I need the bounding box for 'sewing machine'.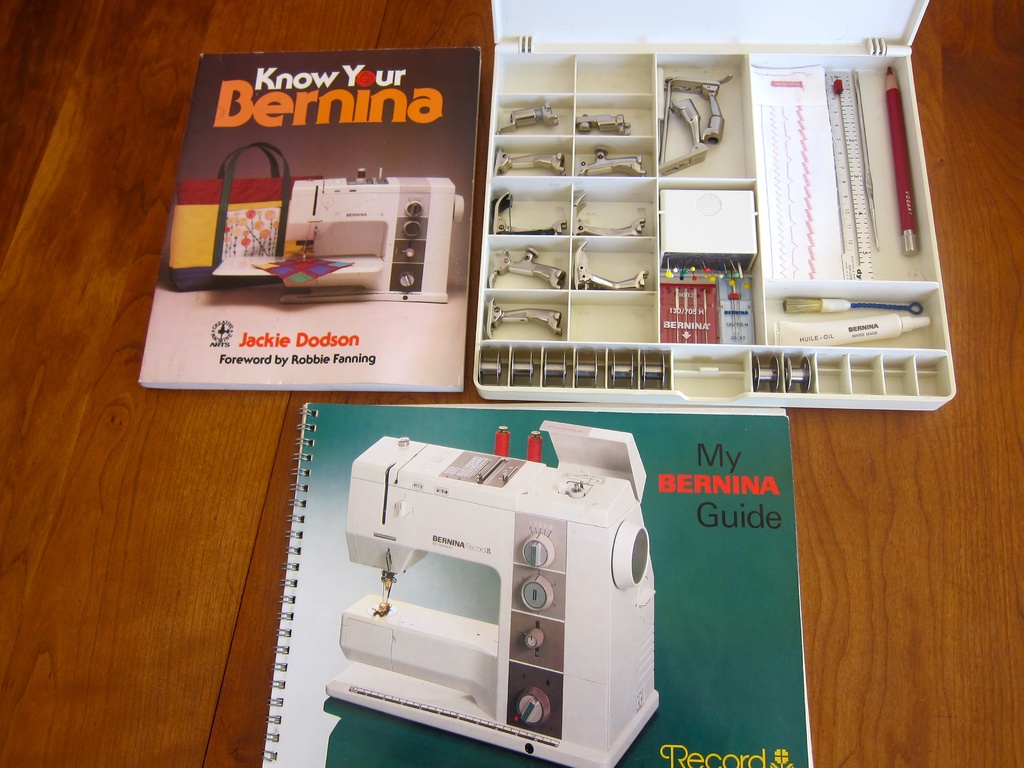
Here it is: <bbox>220, 155, 470, 304</bbox>.
